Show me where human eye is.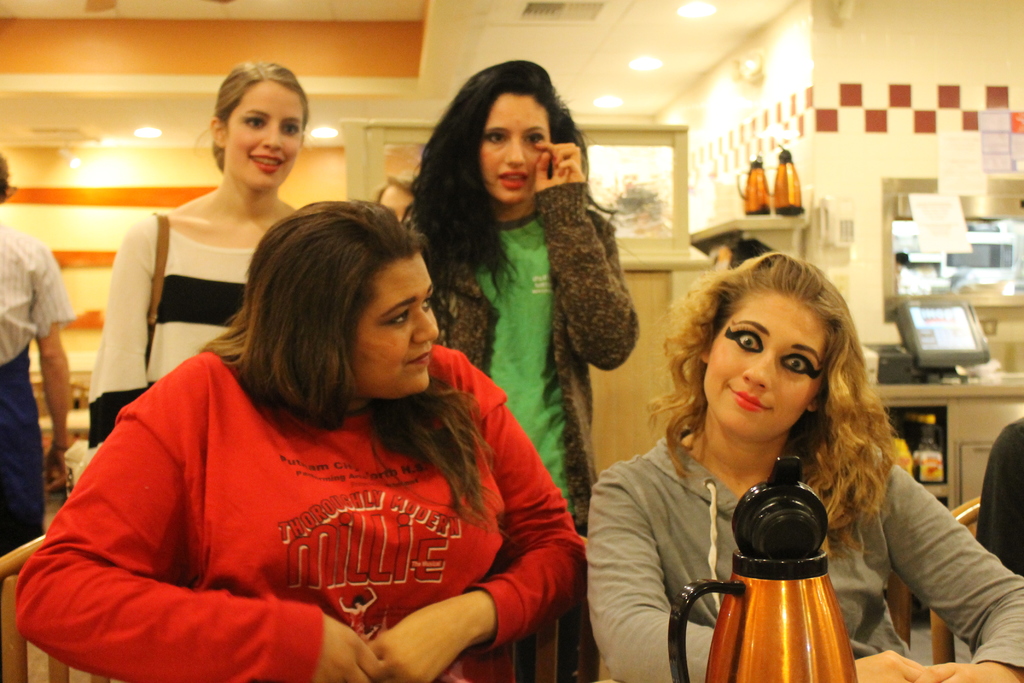
human eye is at (780,353,812,378).
